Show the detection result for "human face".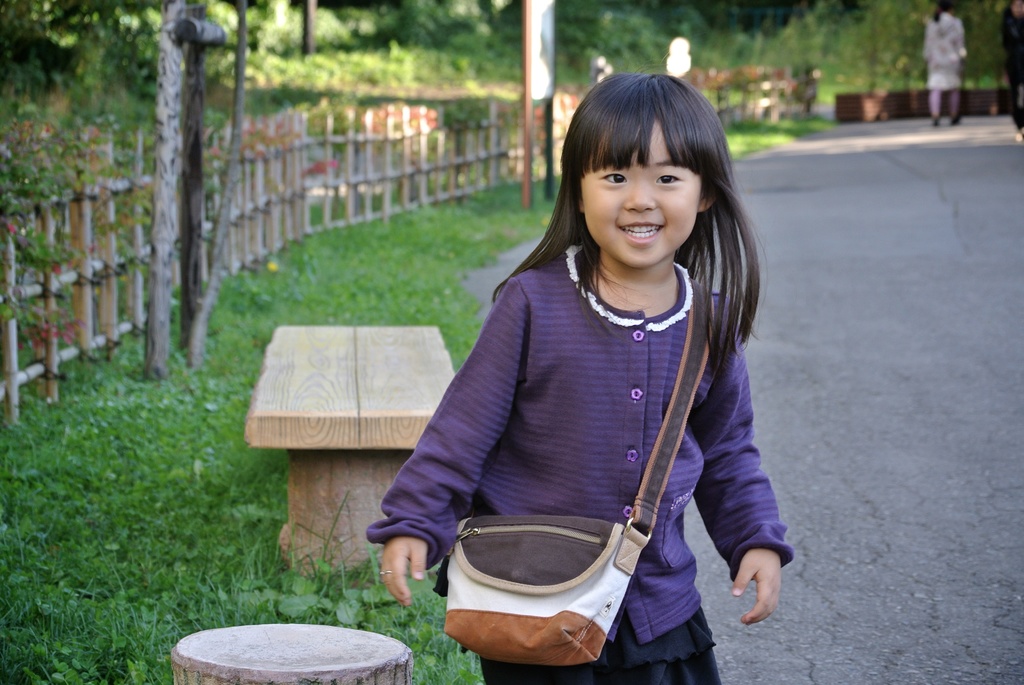
crop(586, 121, 702, 268).
